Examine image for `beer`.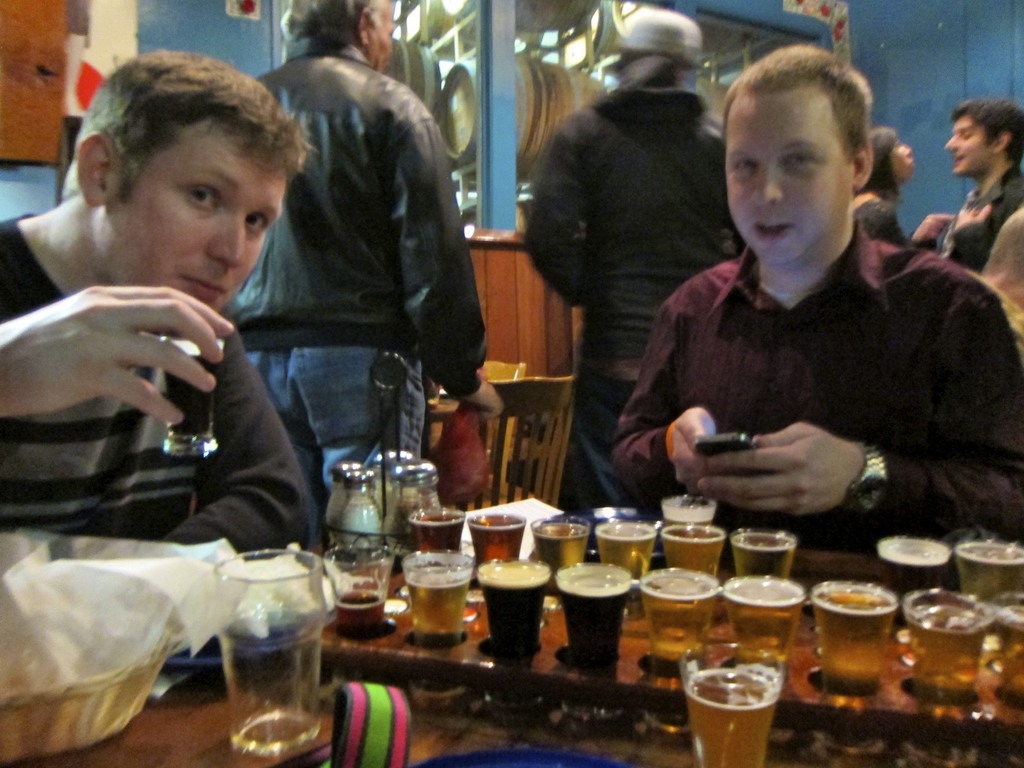
Examination result: x1=634 y1=552 x2=728 y2=672.
